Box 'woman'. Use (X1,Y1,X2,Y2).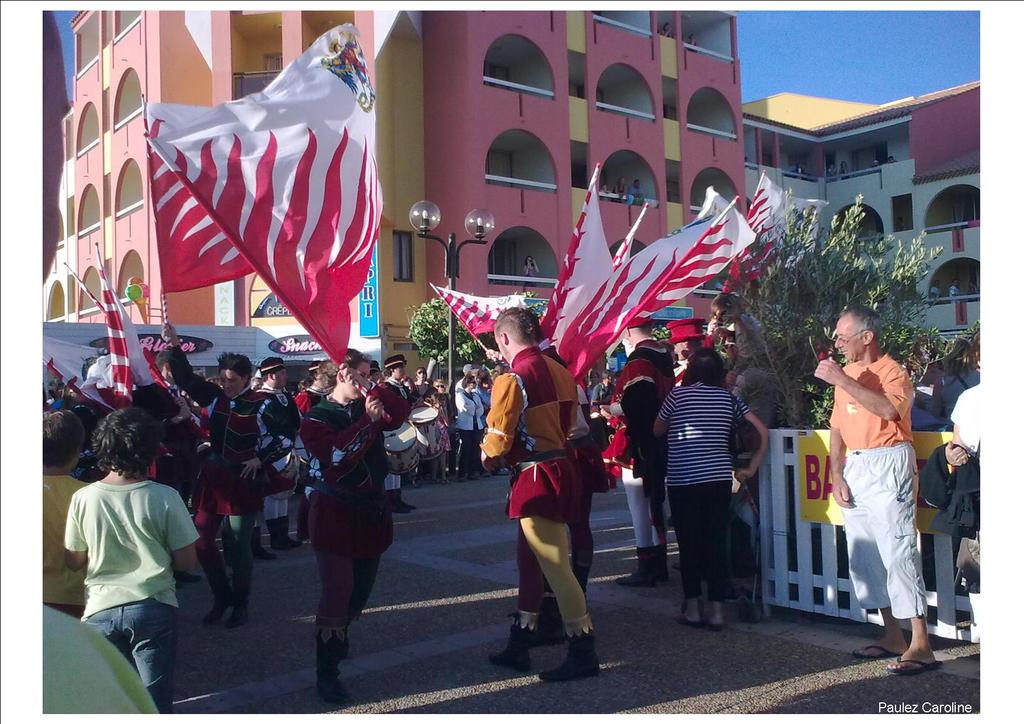
(578,368,600,404).
